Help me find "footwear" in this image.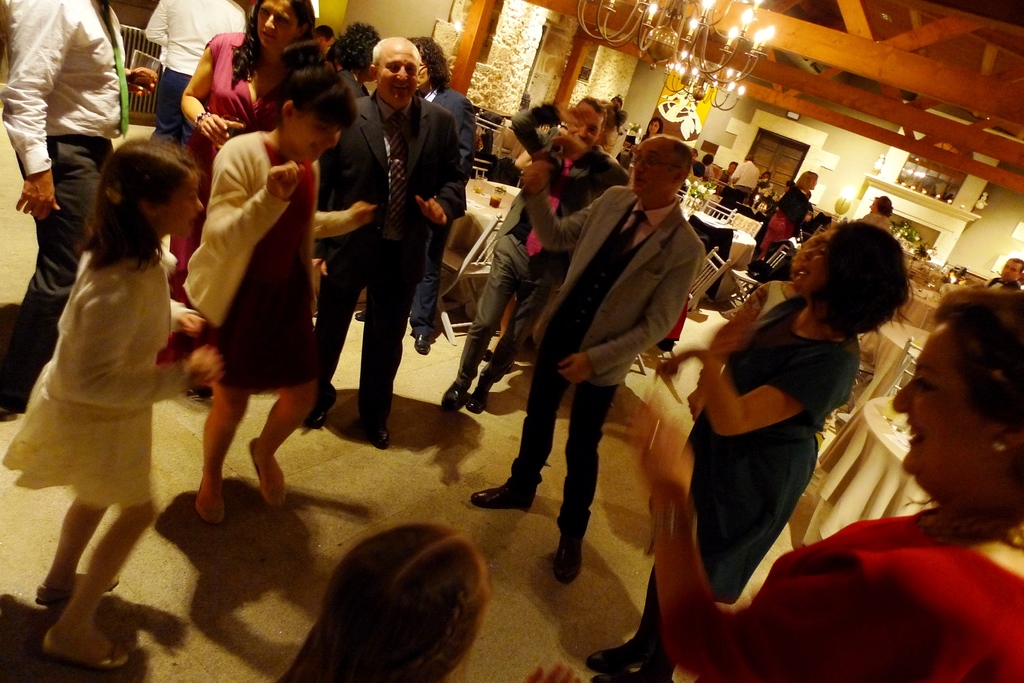
Found it: (550,531,580,586).
